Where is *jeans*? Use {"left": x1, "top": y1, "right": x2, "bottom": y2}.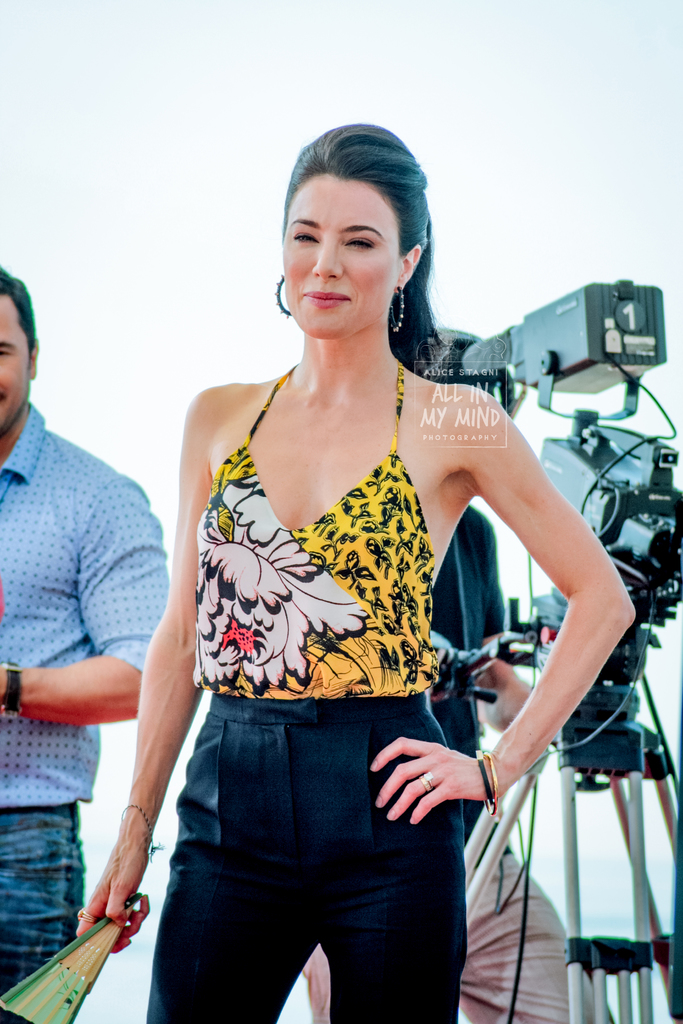
{"left": 0, "top": 804, "right": 86, "bottom": 1023}.
